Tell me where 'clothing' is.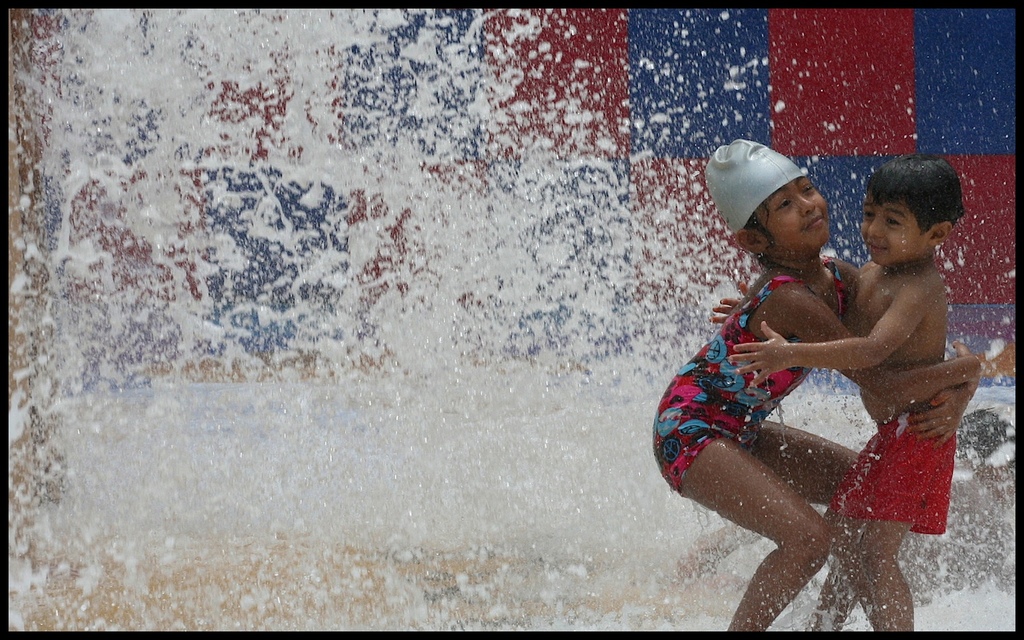
'clothing' is at (x1=828, y1=387, x2=964, y2=535).
